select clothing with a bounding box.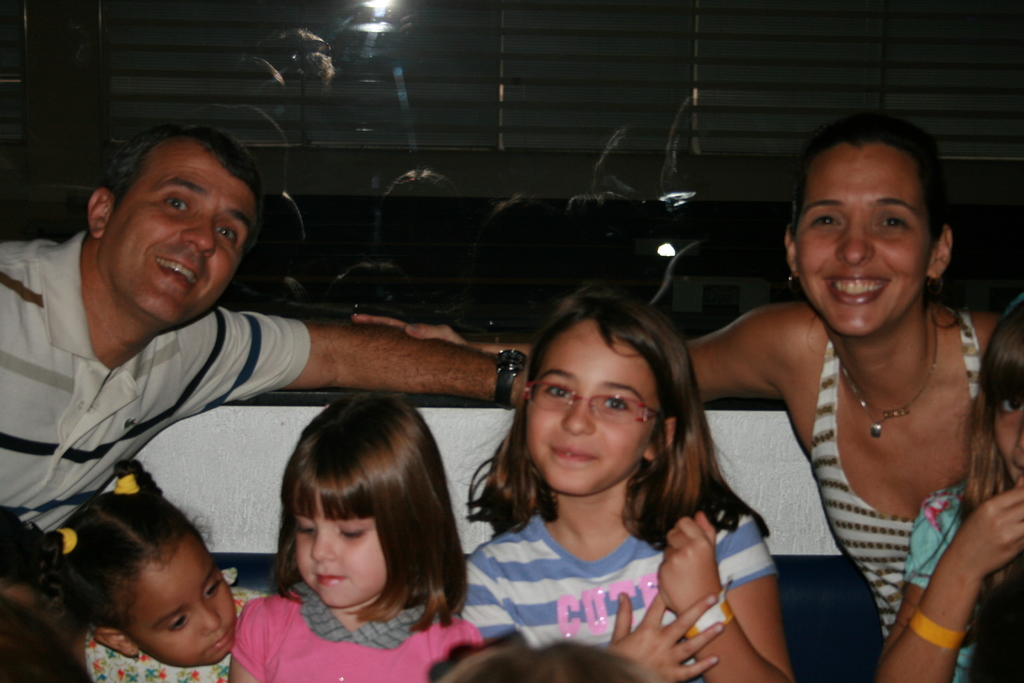
{"left": 908, "top": 485, "right": 1023, "bottom": 682}.
